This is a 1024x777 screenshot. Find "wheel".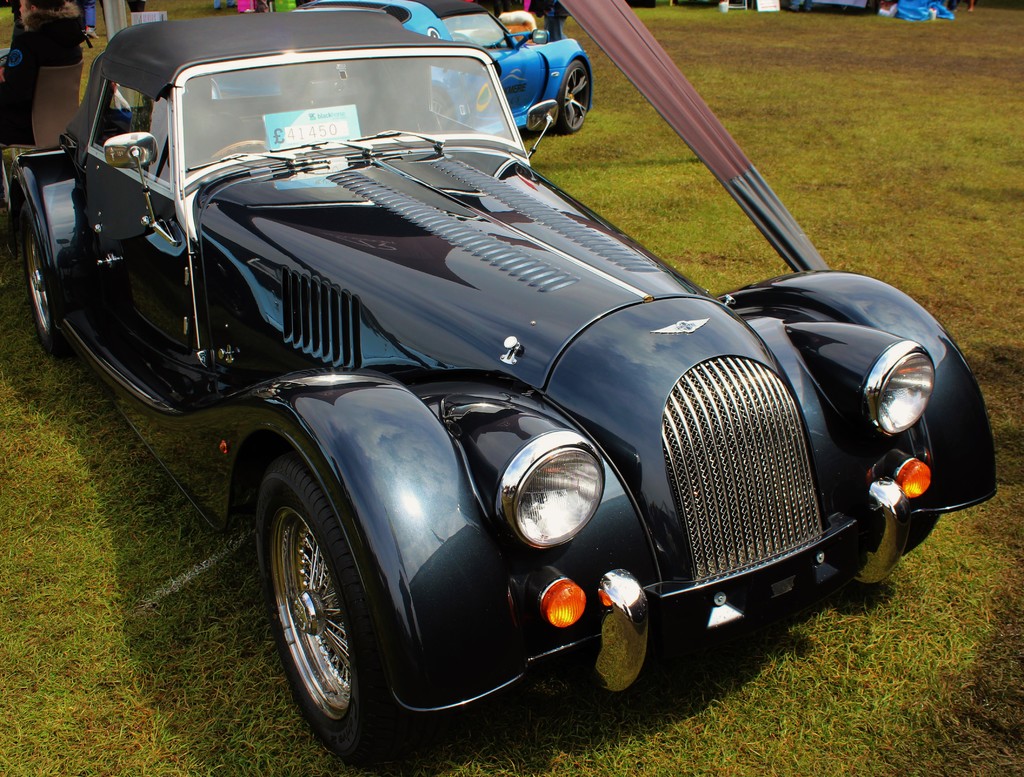
Bounding box: Rect(277, 500, 394, 742).
